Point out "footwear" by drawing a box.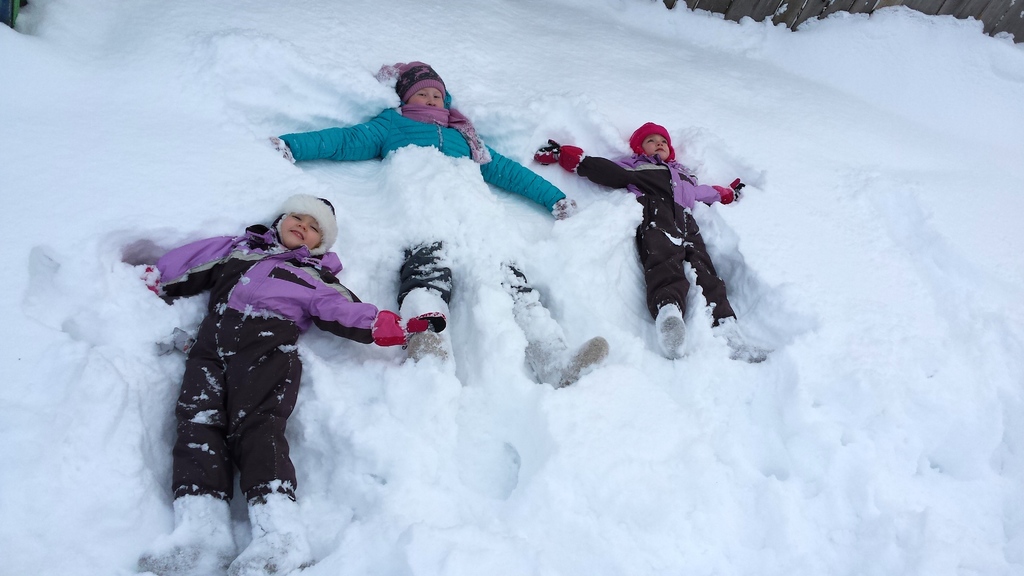
<box>720,314,775,369</box>.
